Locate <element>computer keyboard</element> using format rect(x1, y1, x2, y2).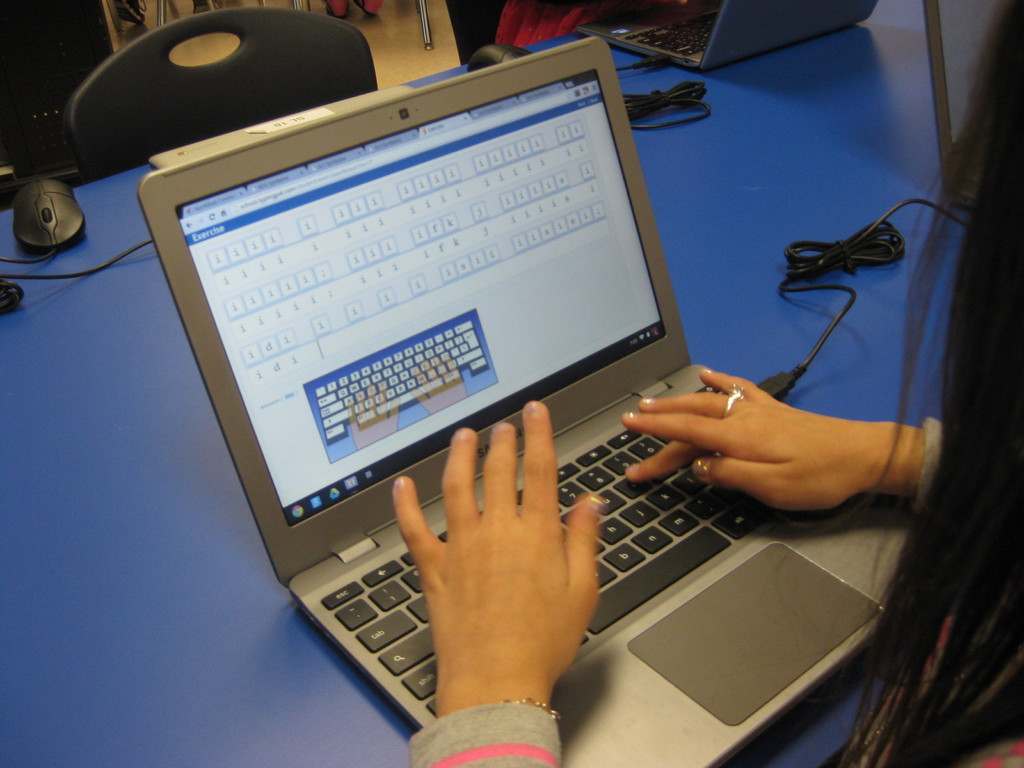
rect(318, 378, 784, 722).
